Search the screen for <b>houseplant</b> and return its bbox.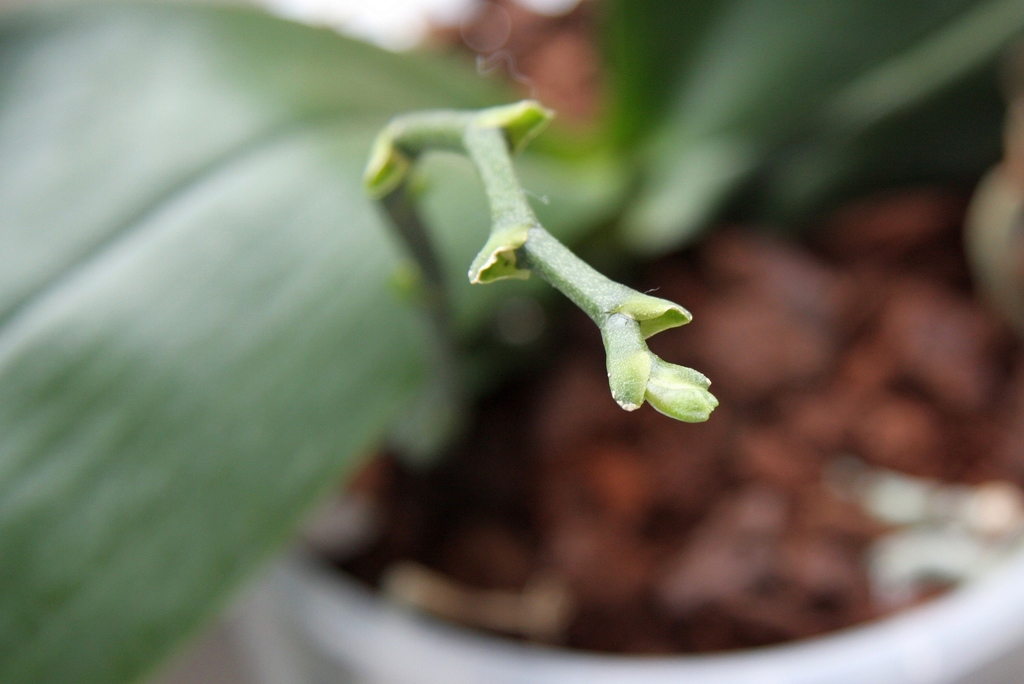
Found: crop(0, 0, 1023, 683).
